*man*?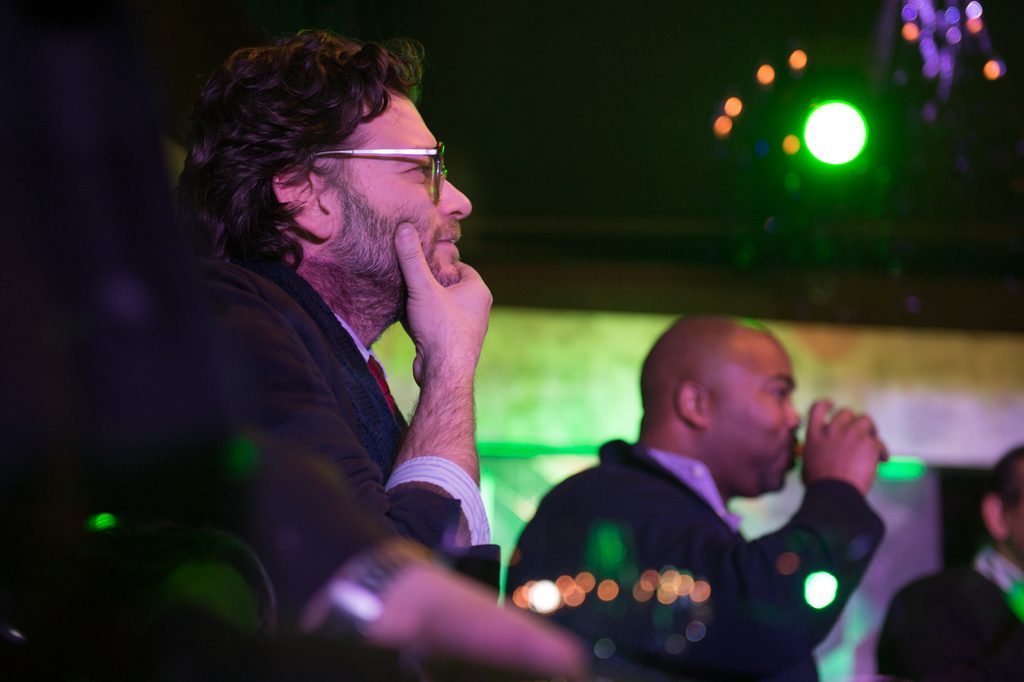
box(874, 434, 1023, 681)
